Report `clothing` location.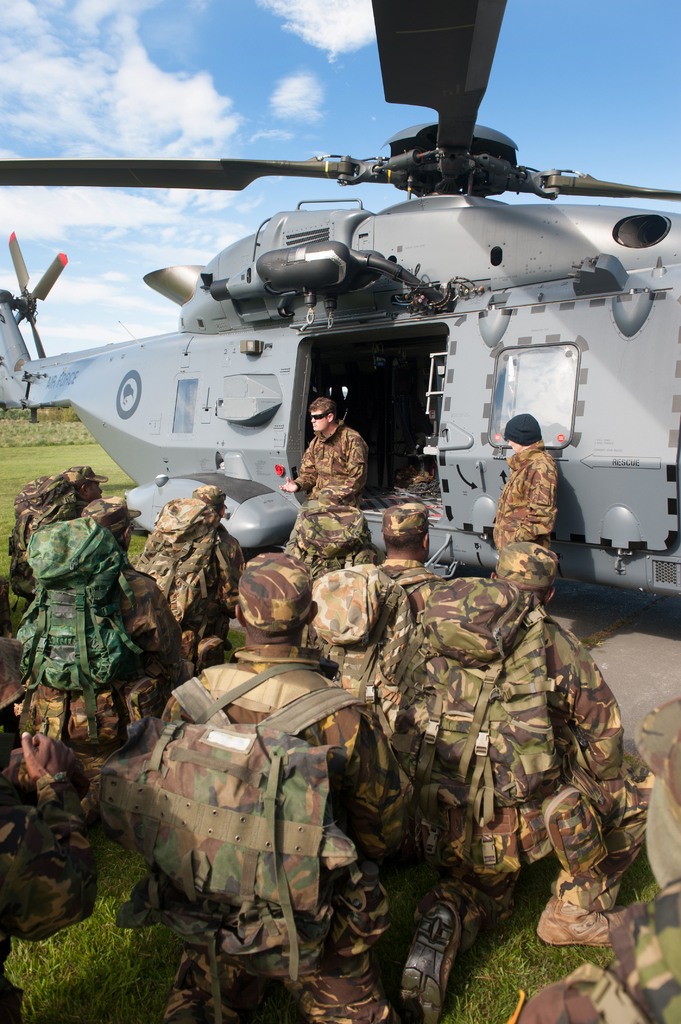
Report: 140,490,239,678.
